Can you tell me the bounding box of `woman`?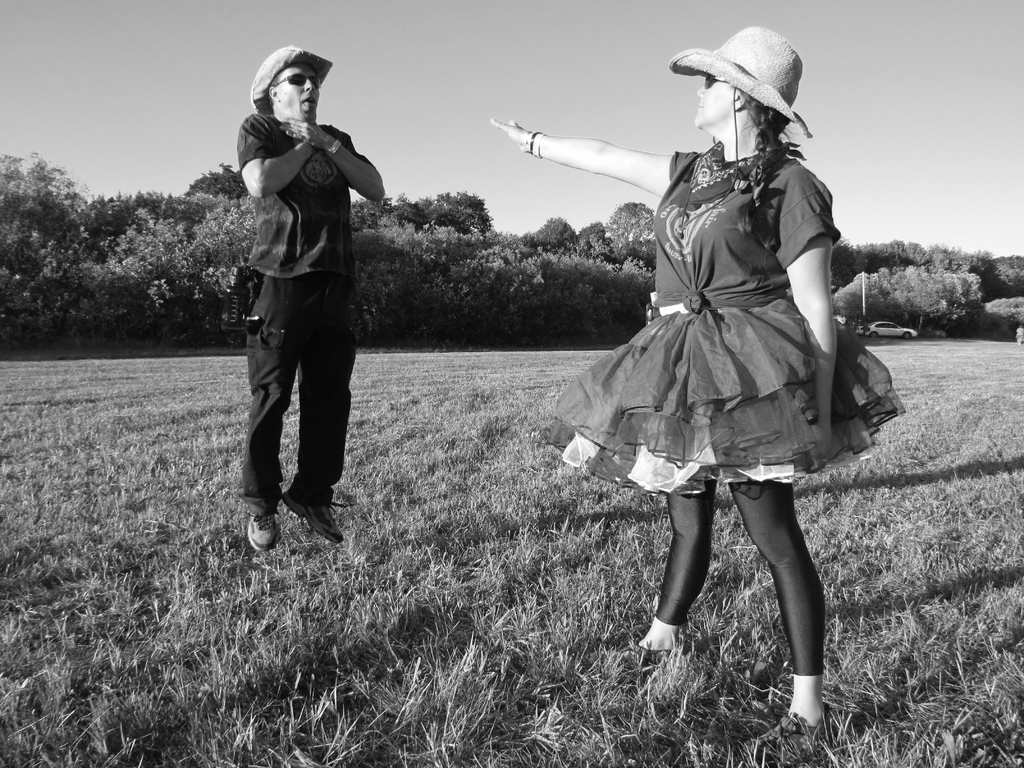
bbox=[444, 51, 906, 671].
